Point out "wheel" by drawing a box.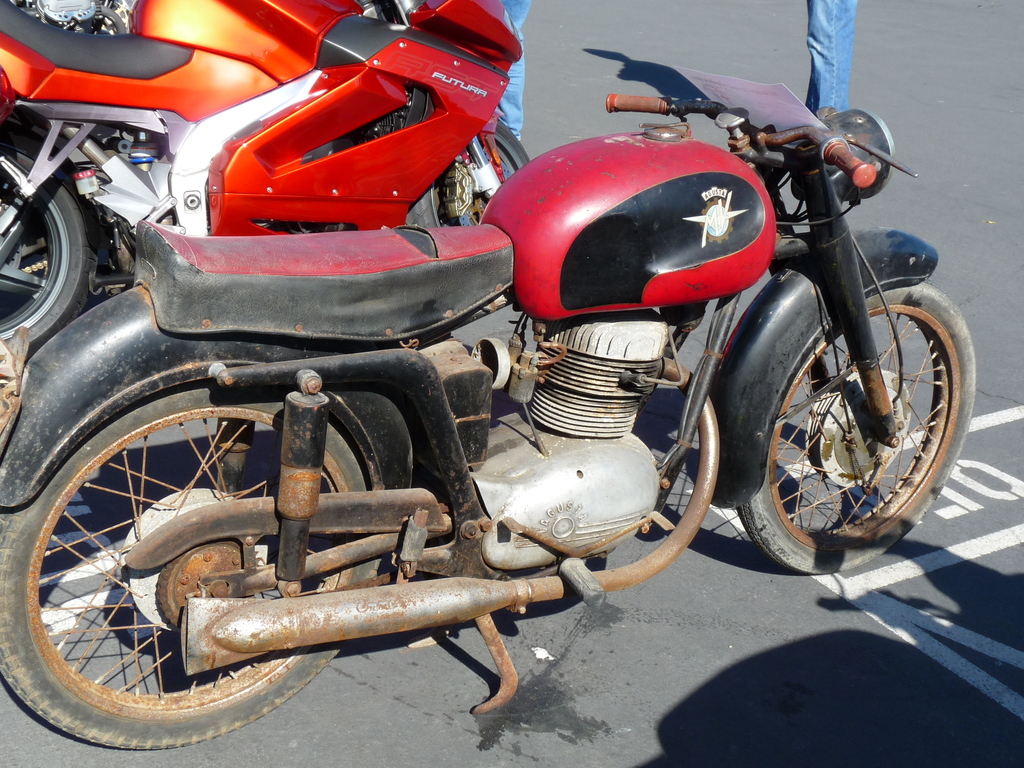
(x1=746, y1=269, x2=961, y2=556).
